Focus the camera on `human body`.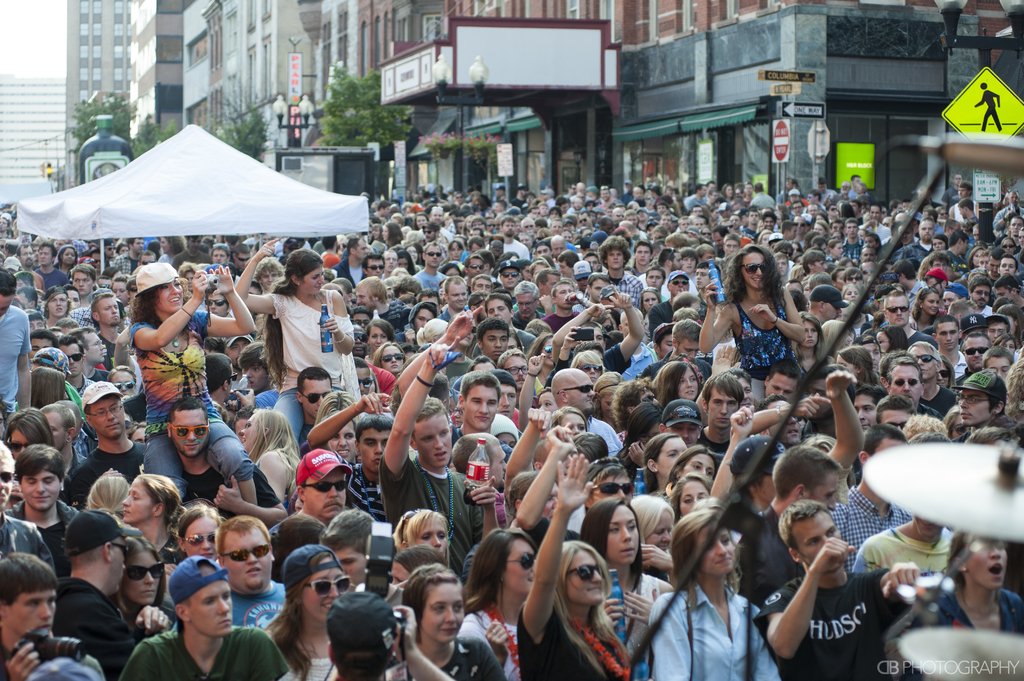
Focus region: bbox=(995, 272, 1022, 310).
